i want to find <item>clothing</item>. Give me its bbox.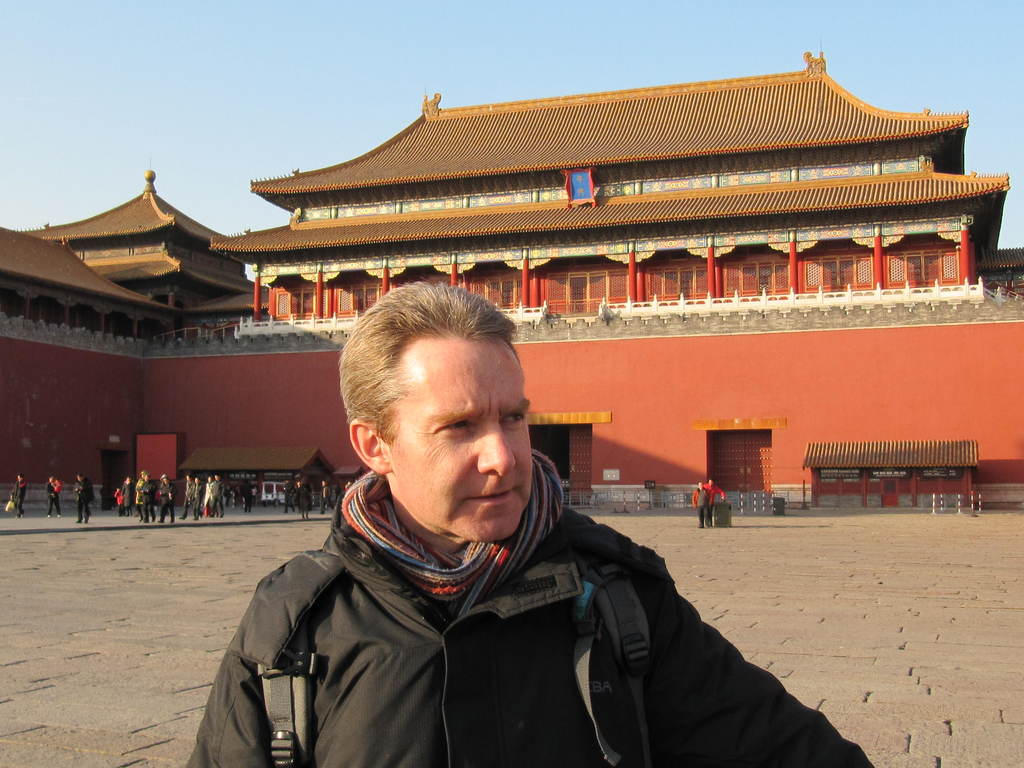
select_region(201, 477, 222, 515).
